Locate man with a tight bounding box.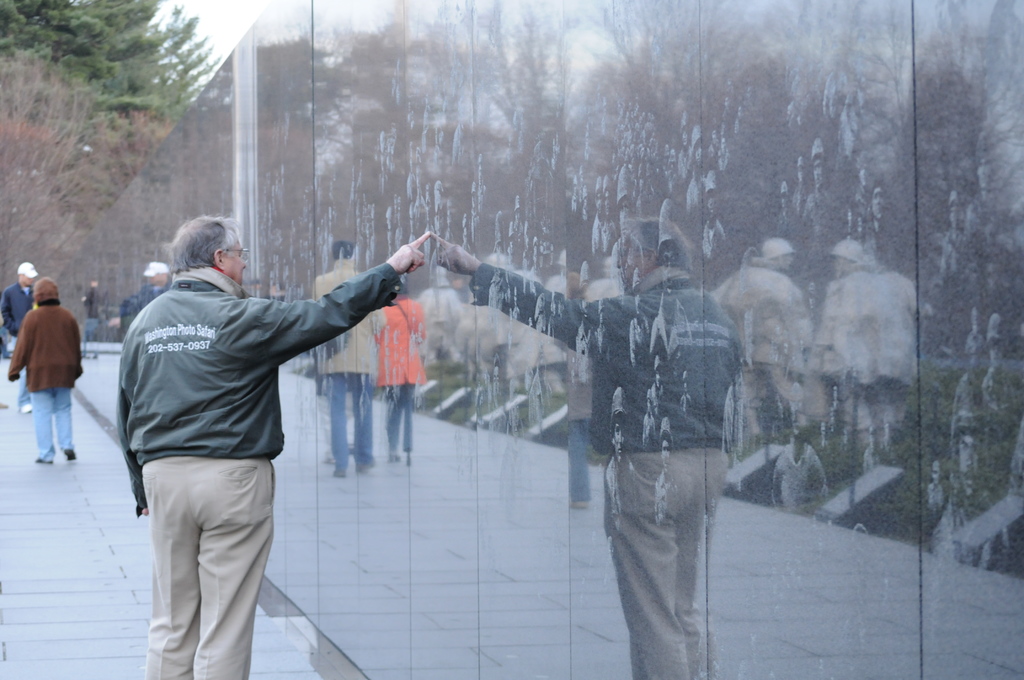
bbox(0, 261, 35, 413).
